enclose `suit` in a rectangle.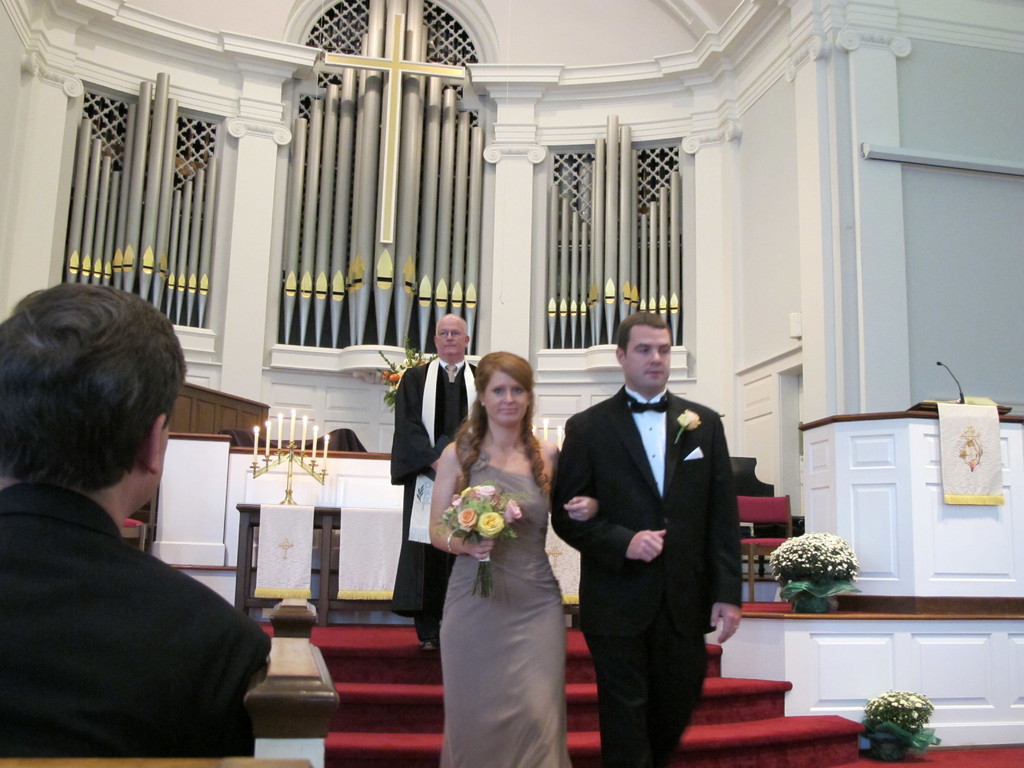
bbox=(0, 480, 272, 755).
